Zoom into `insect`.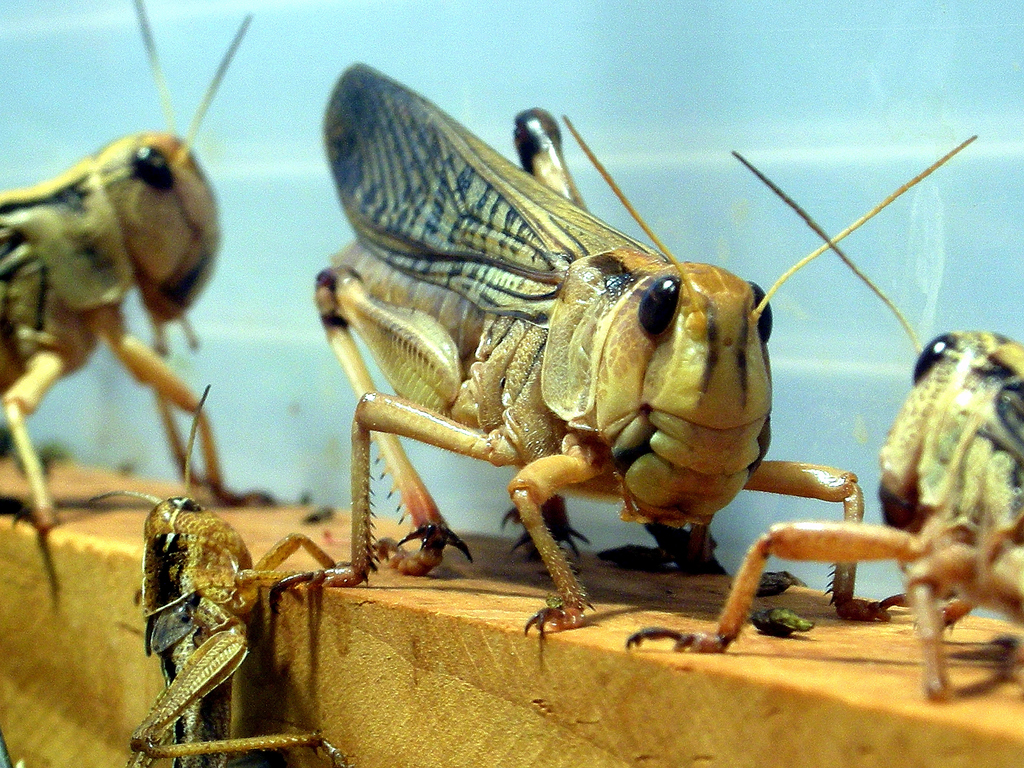
Zoom target: {"x1": 622, "y1": 142, "x2": 1023, "y2": 721}.
